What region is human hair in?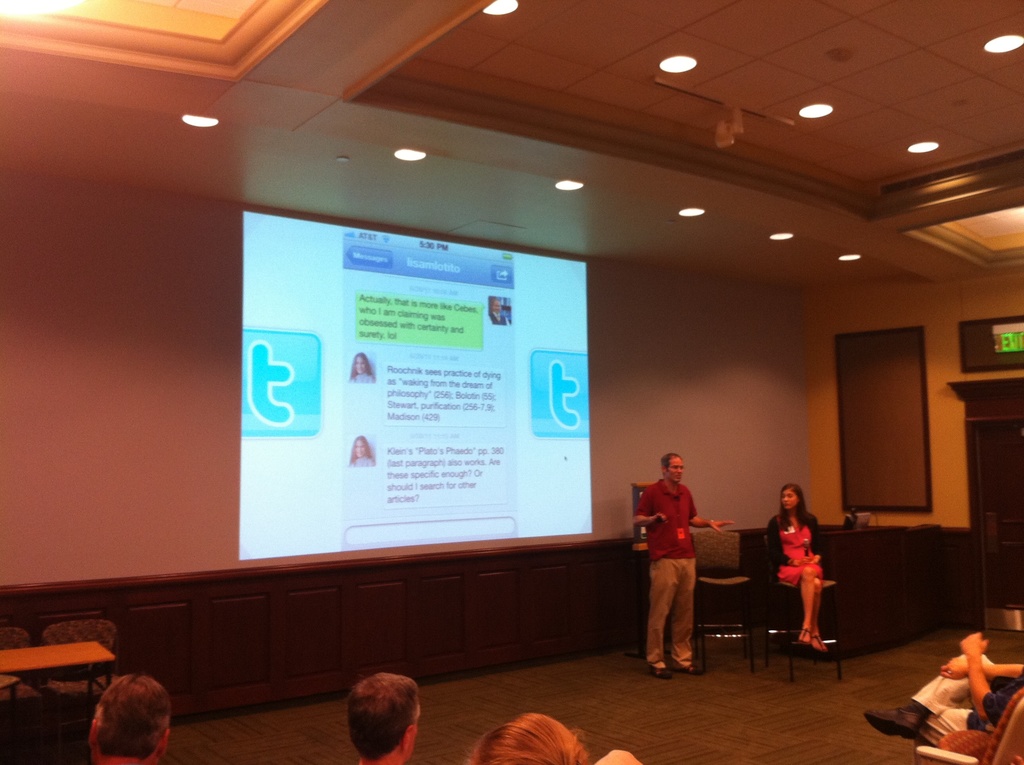
[470, 713, 592, 764].
